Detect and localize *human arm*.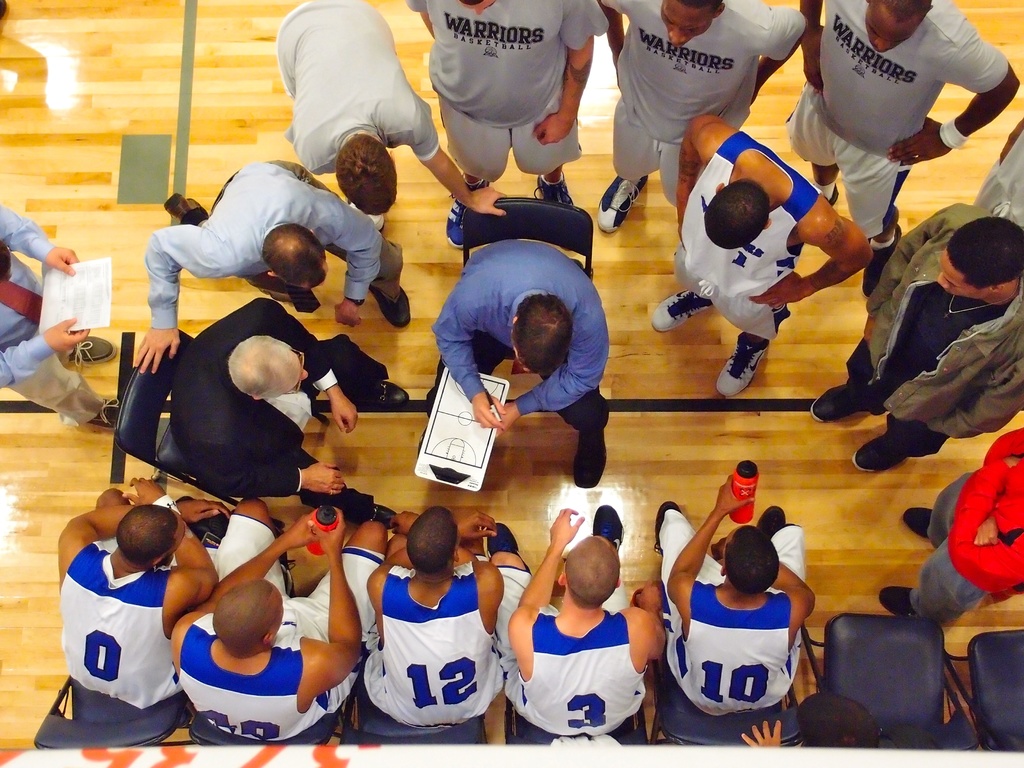
Localized at x1=668, y1=474, x2=753, y2=615.
